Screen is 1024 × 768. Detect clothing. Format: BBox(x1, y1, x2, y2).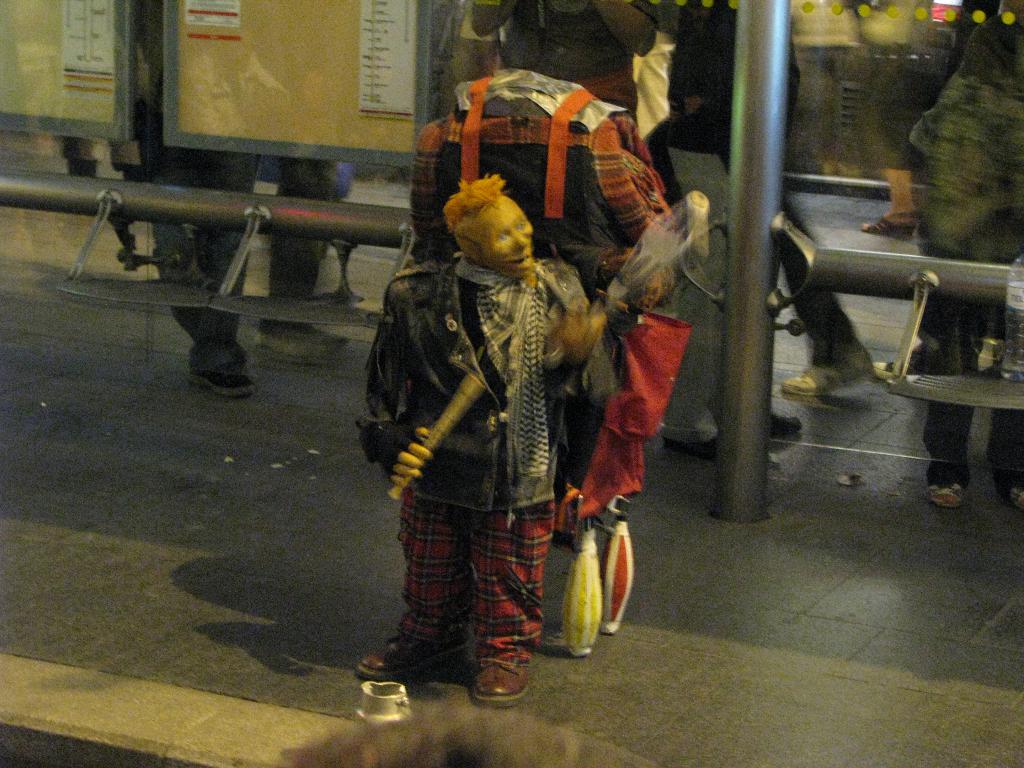
BBox(374, 181, 612, 650).
